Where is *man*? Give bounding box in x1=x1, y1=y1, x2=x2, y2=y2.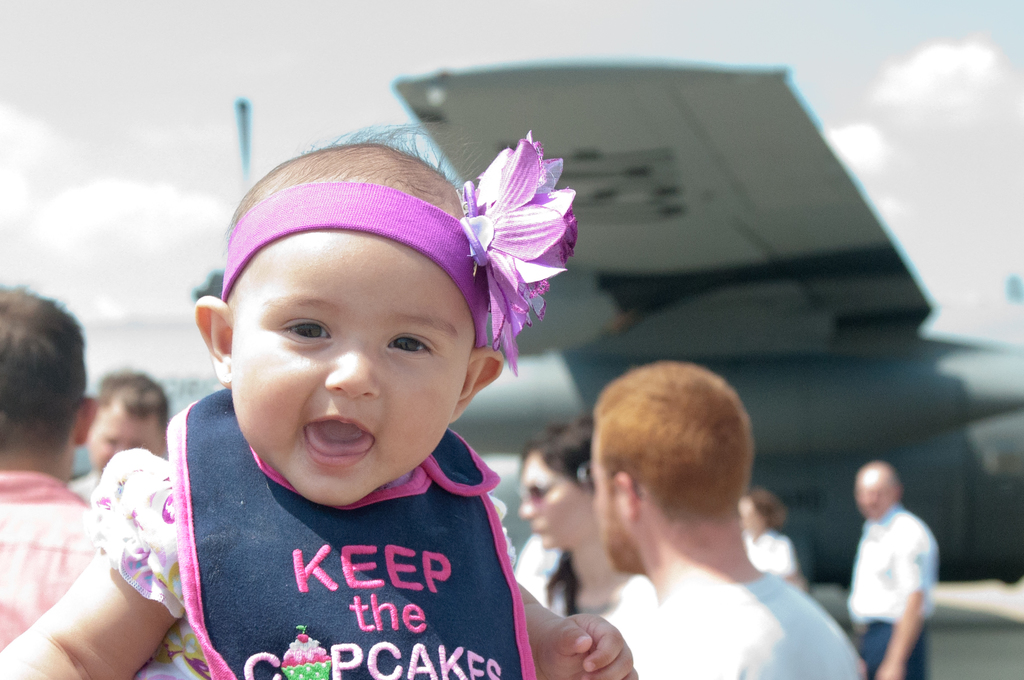
x1=851, y1=463, x2=945, y2=679.
